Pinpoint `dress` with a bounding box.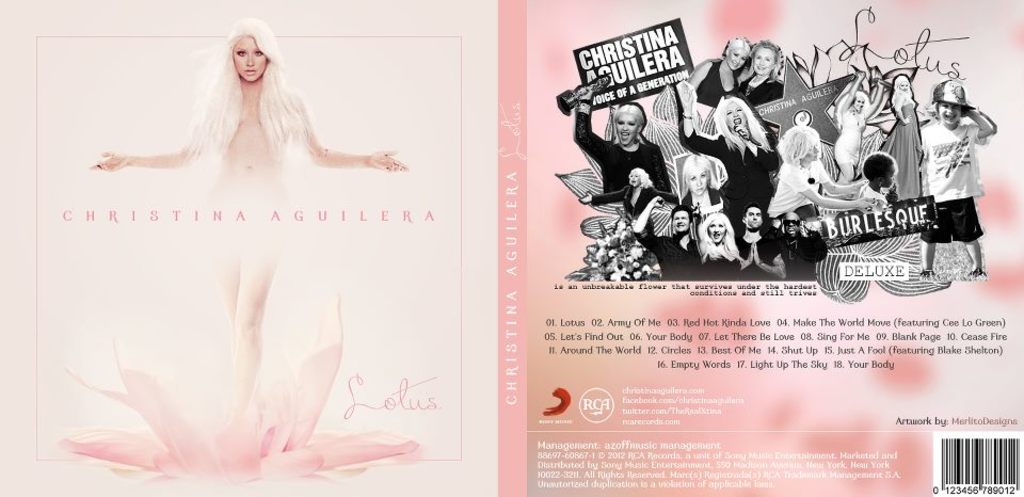
x1=699 y1=58 x2=738 y2=107.
